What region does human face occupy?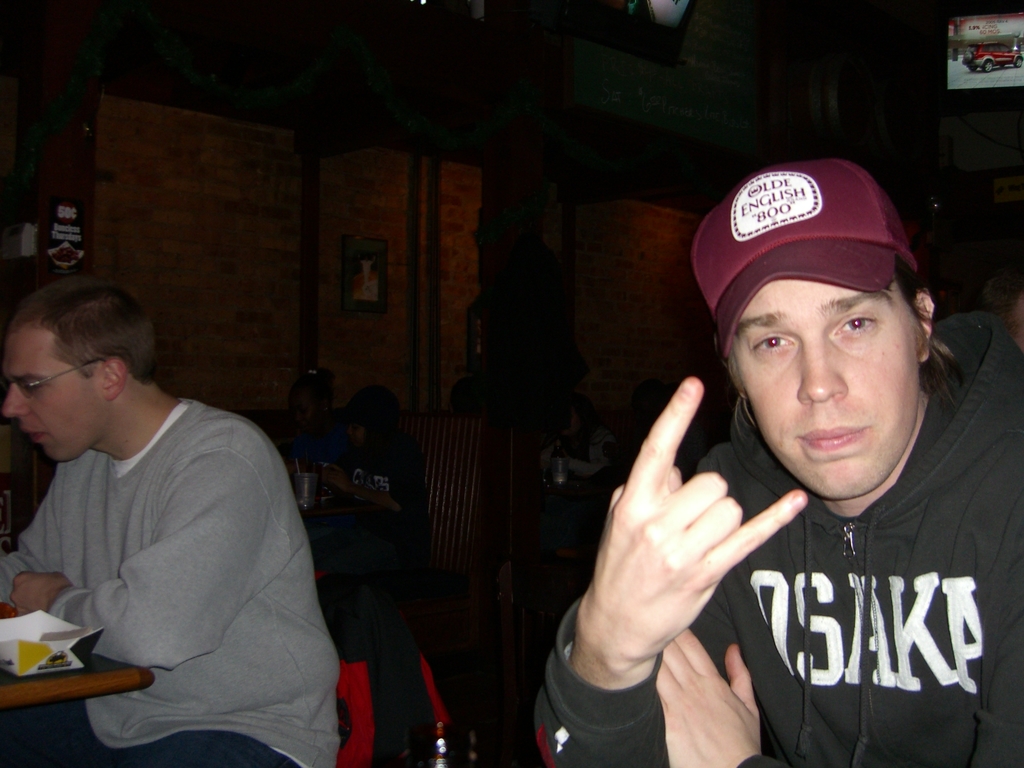
Rect(3, 319, 118, 460).
